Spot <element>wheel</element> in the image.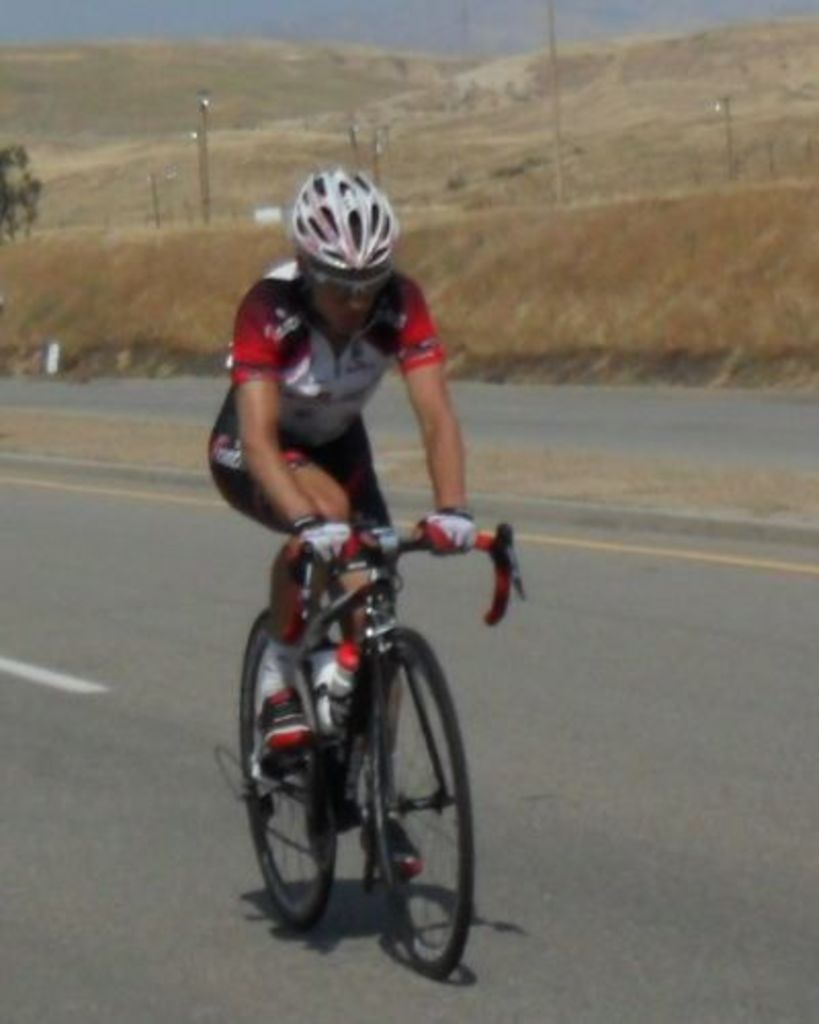
<element>wheel</element> found at {"left": 242, "top": 616, "right": 340, "bottom": 926}.
